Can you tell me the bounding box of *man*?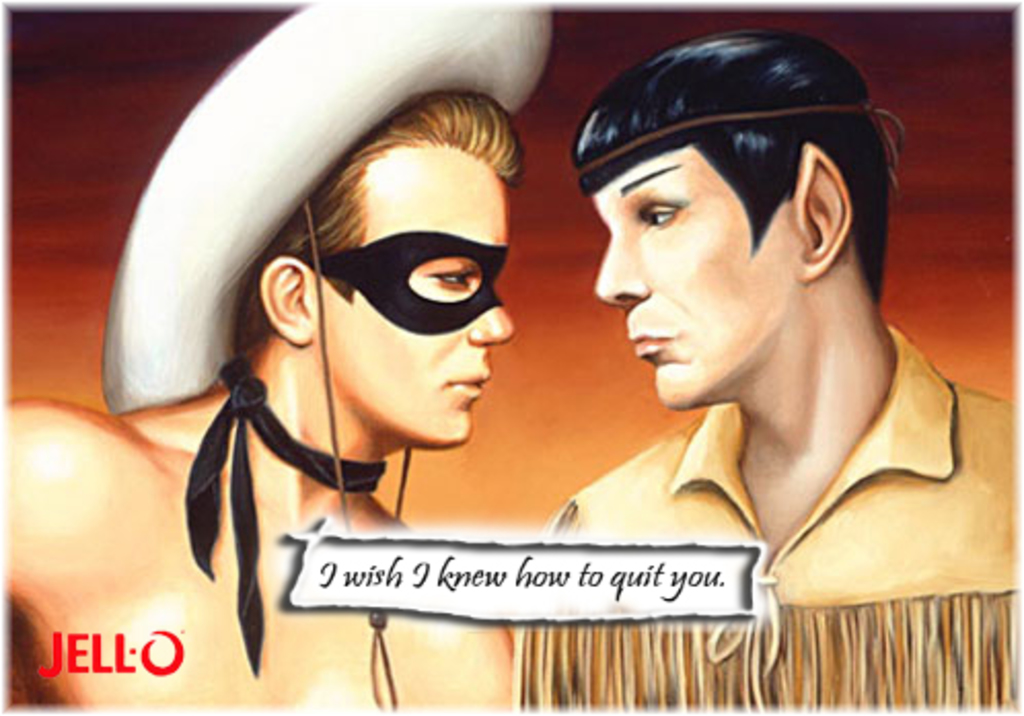
region(0, 82, 518, 714).
